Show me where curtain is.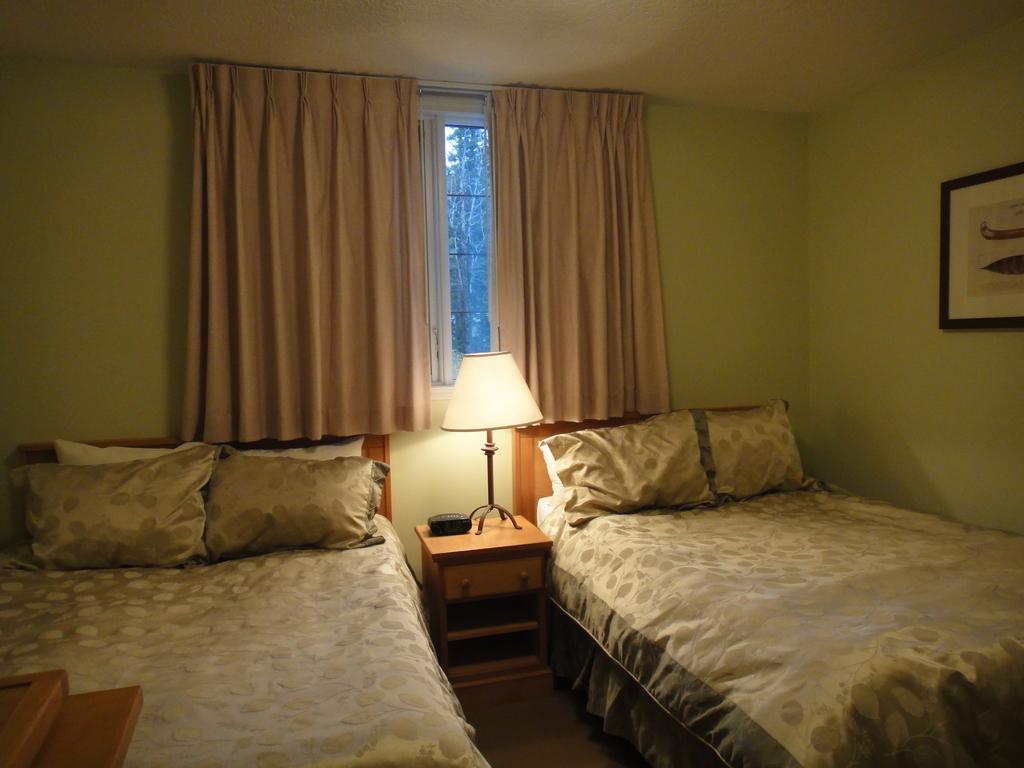
curtain is at 478:81:679:440.
